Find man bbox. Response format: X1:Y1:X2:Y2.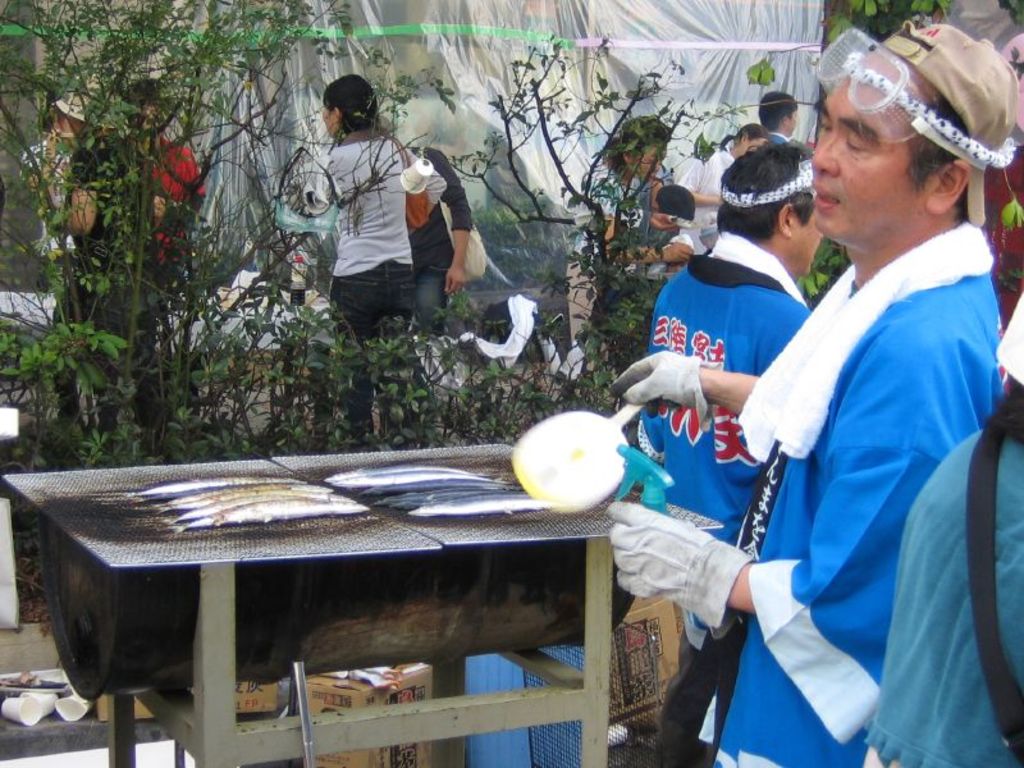
762:87:805:151.
